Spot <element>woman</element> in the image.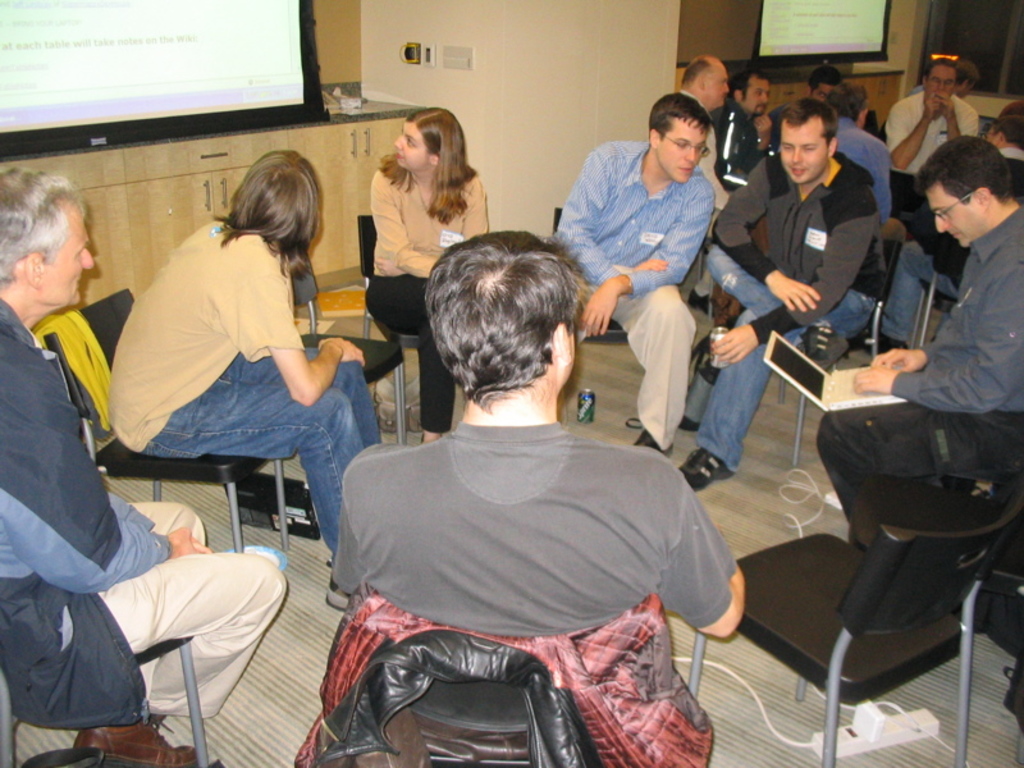
<element>woman</element> found at (left=361, top=104, right=490, bottom=448).
